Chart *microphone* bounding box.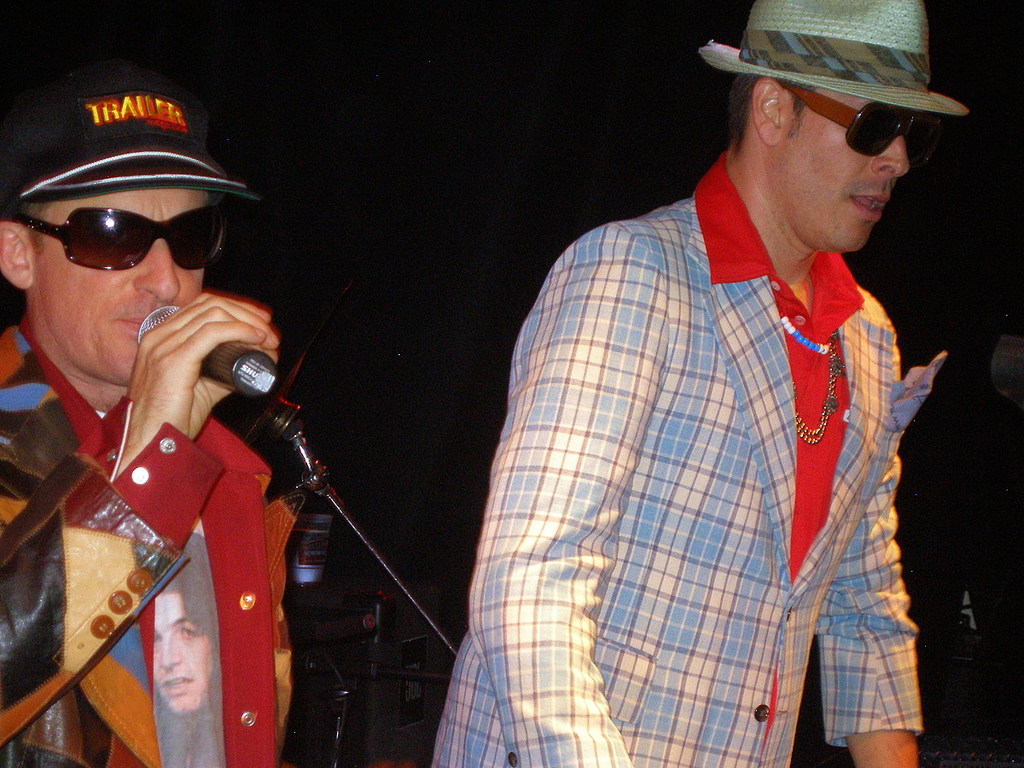
Charted: <bbox>135, 302, 277, 398</bbox>.
